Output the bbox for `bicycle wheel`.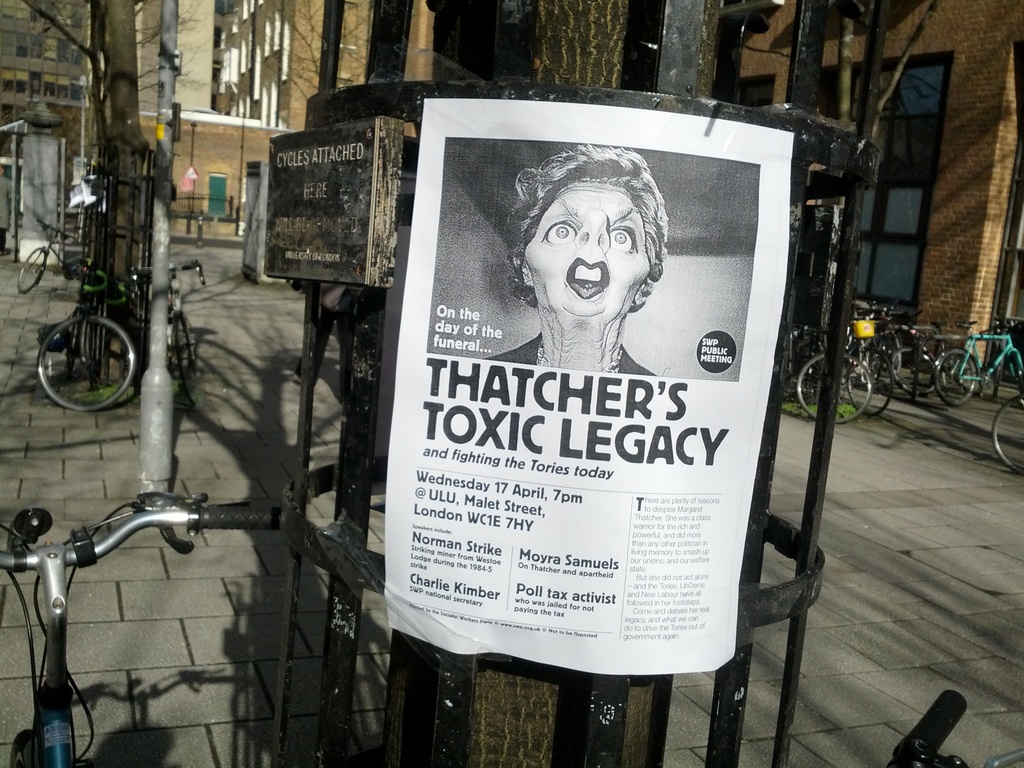
region(170, 311, 202, 408).
